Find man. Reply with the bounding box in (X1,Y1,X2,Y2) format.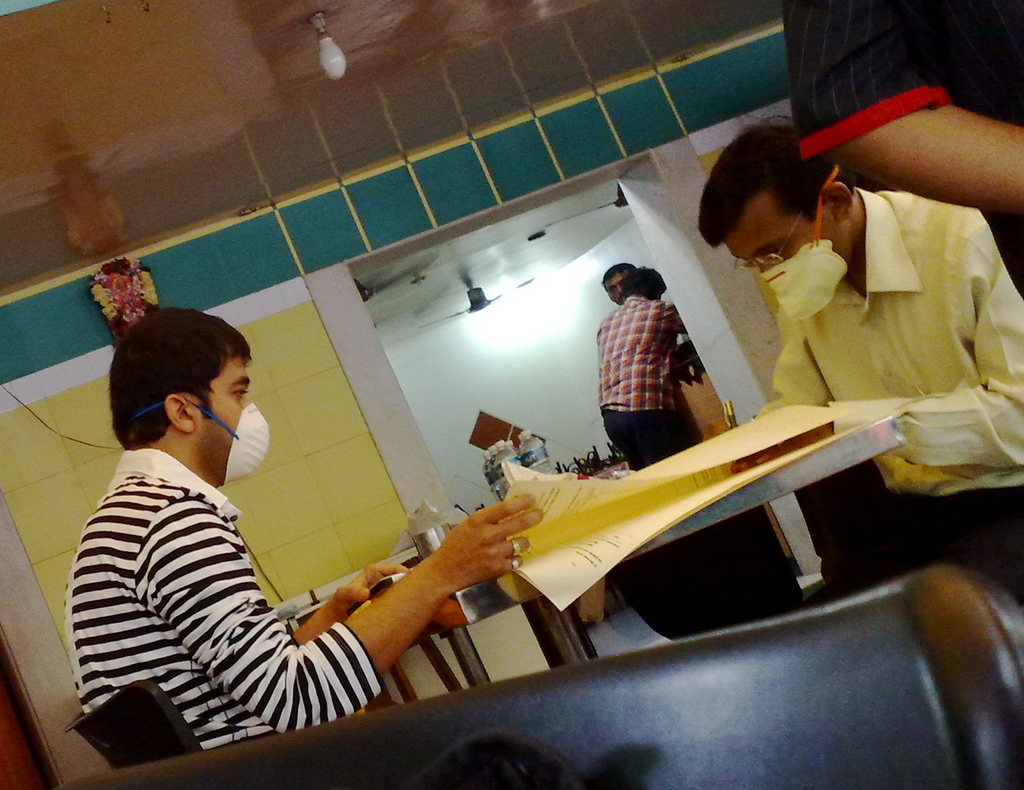
(607,109,1023,637).
